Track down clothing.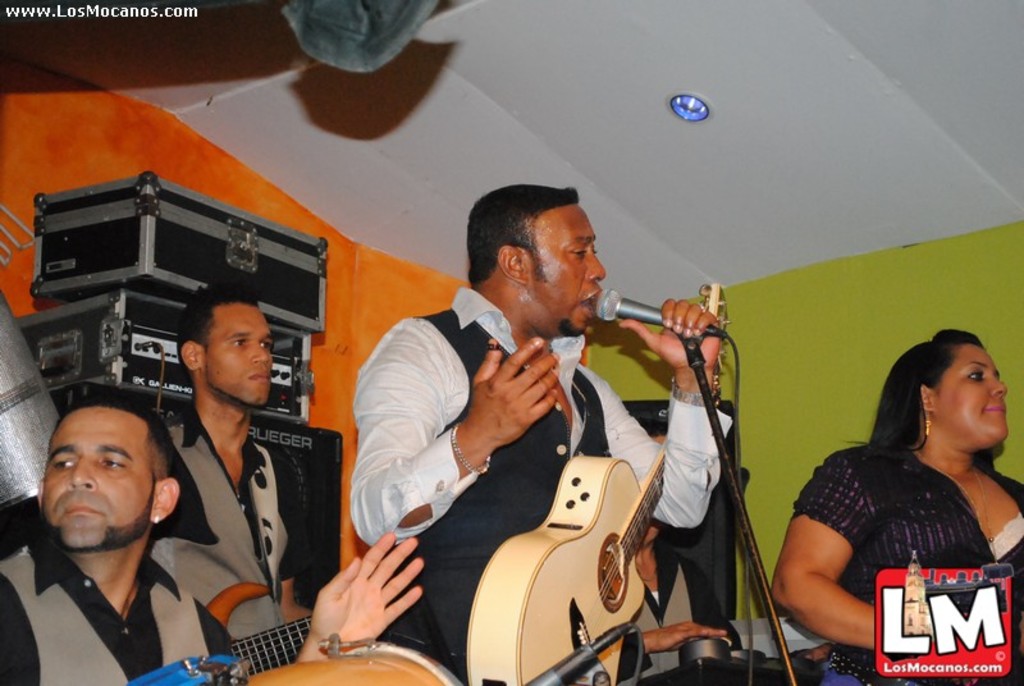
Tracked to bbox(348, 285, 742, 685).
